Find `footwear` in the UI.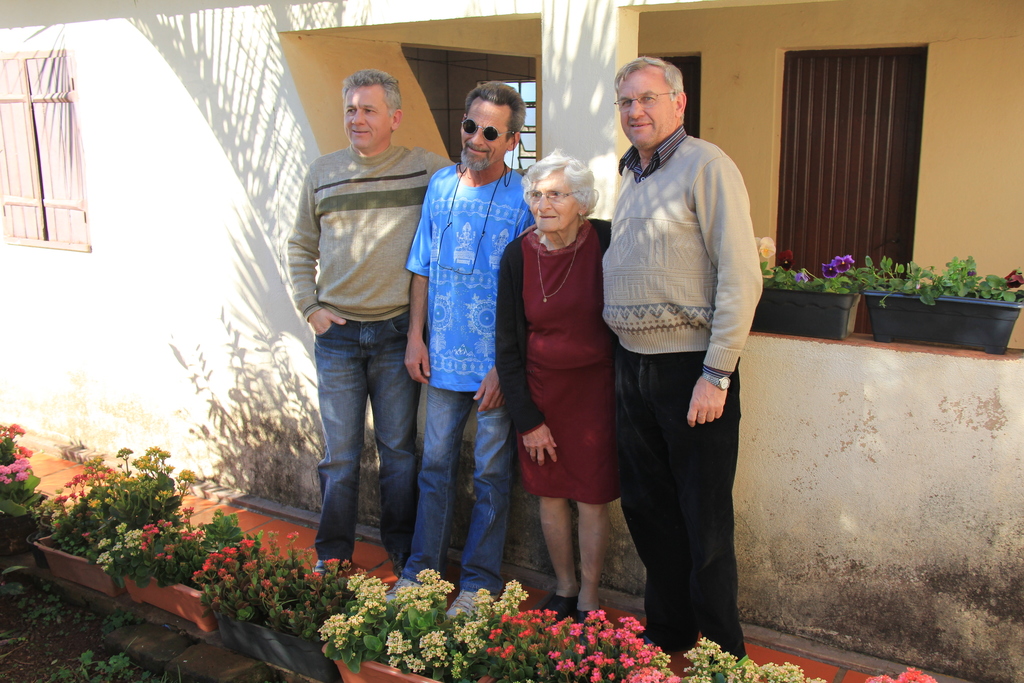
UI element at pyautogui.locateOnScreen(383, 577, 425, 598).
